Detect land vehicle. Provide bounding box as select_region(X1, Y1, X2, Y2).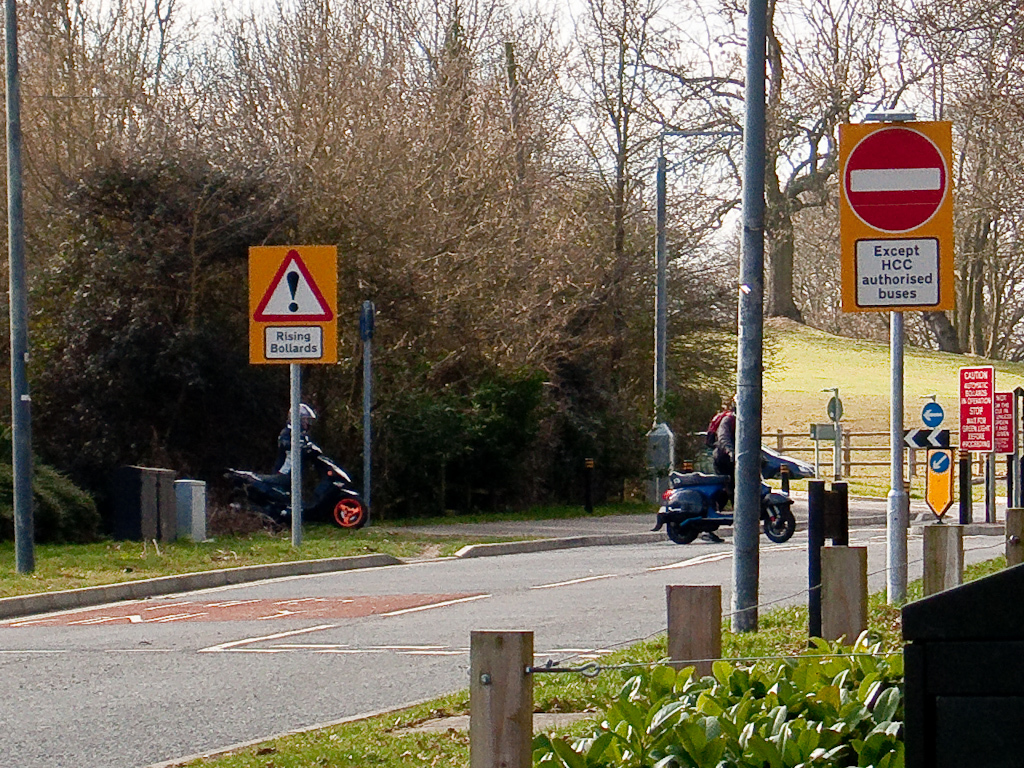
select_region(225, 443, 365, 532).
